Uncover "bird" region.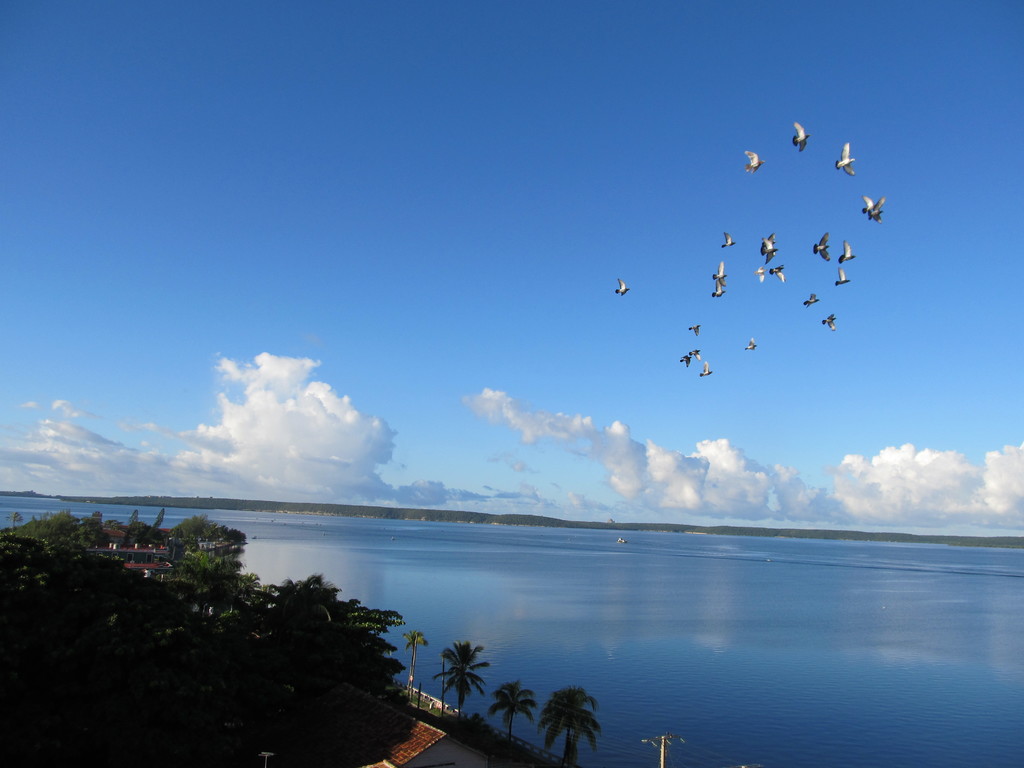
Uncovered: 812,232,834,260.
